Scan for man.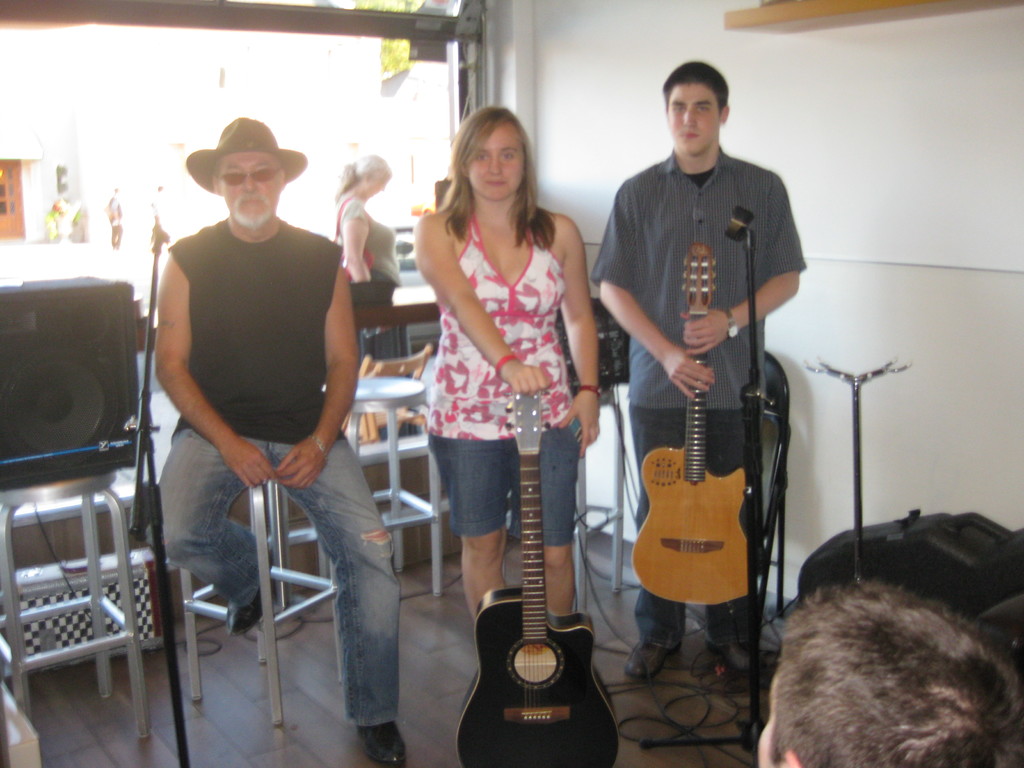
Scan result: (left=588, top=63, right=807, bottom=679).
